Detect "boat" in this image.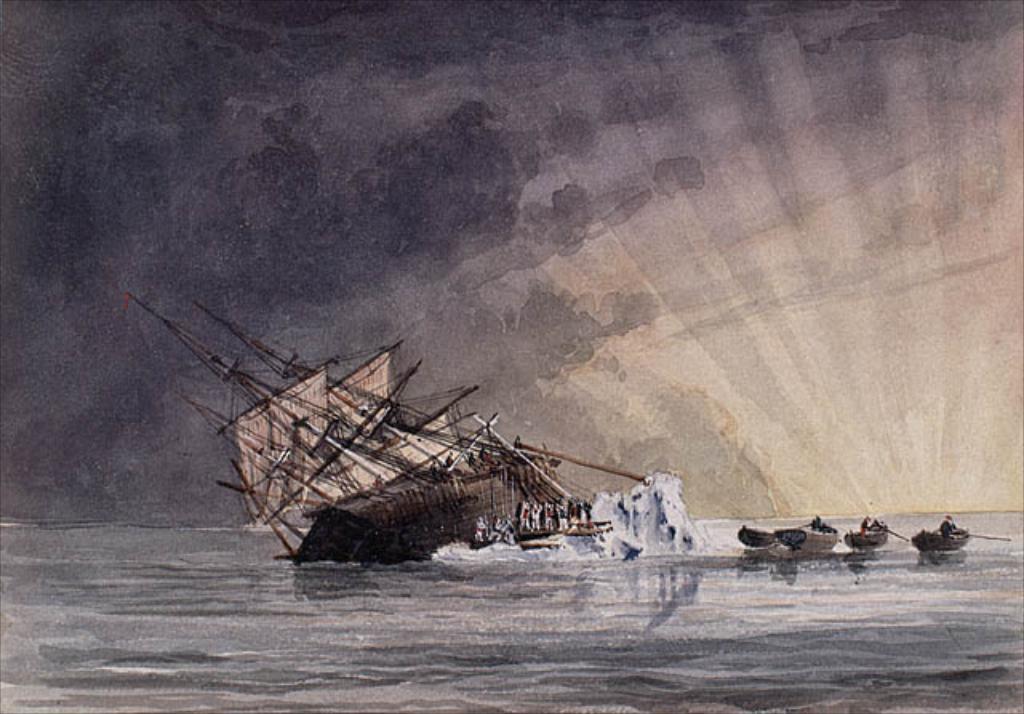
Detection: [left=112, top=287, right=685, bottom=575].
